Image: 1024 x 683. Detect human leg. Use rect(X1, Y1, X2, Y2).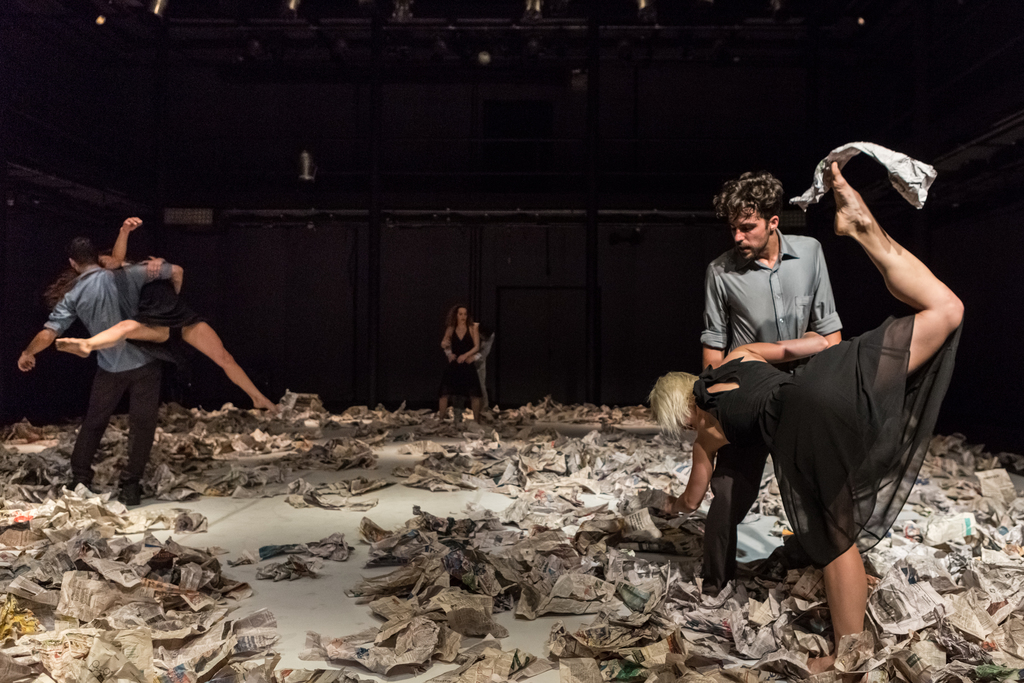
rect(433, 358, 452, 424).
